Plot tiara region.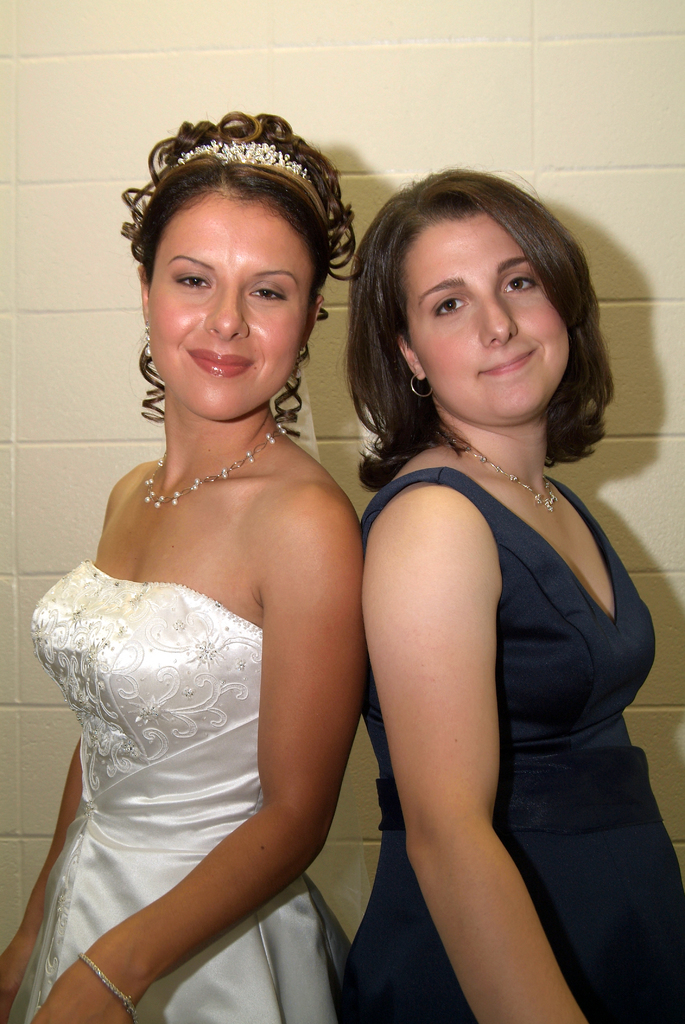
Plotted at box(173, 138, 325, 221).
